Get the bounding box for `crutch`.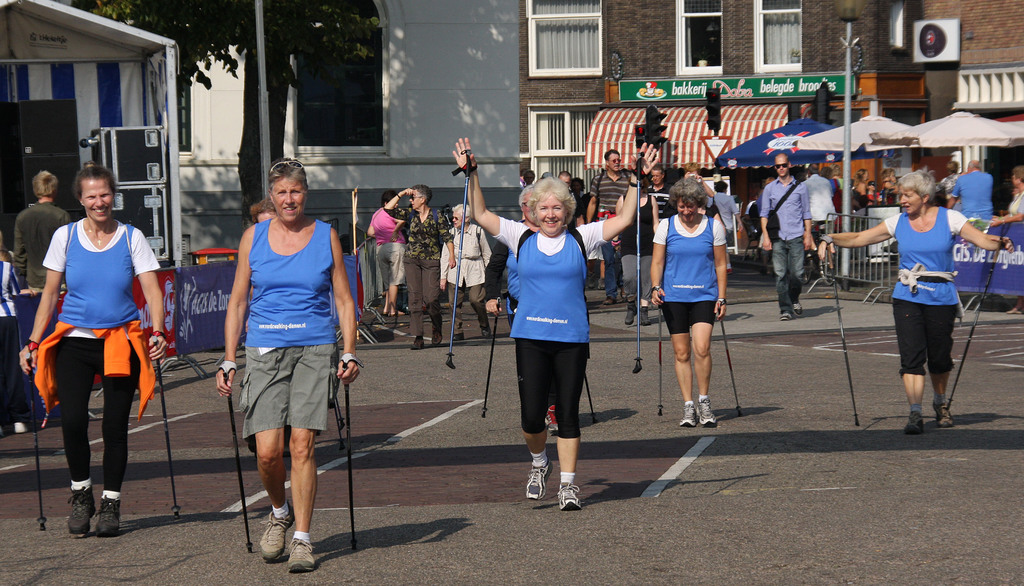
BBox(807, 240, 857, 425).
